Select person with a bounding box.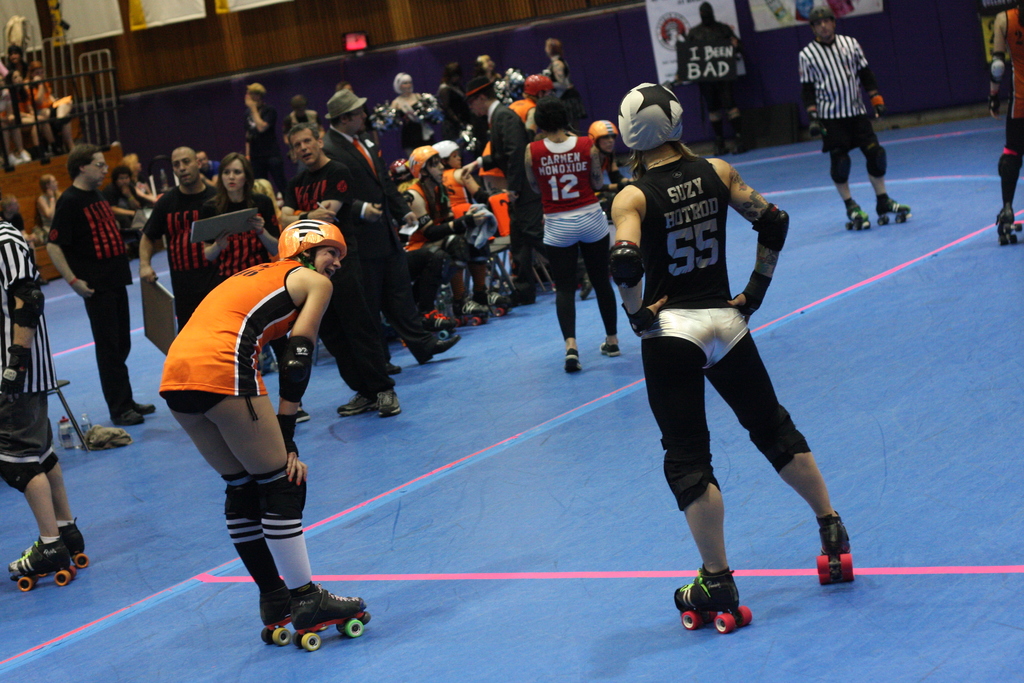
left=313, top=84, right=472, bottom=363.
